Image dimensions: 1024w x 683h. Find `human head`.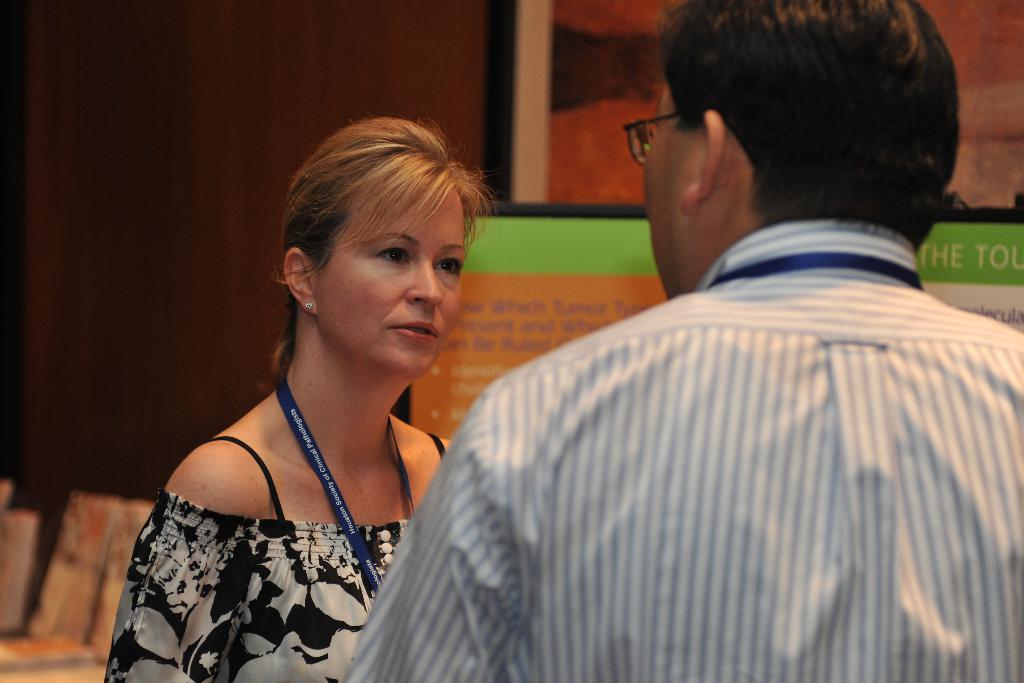
<box>639,0,959,303</box>.
